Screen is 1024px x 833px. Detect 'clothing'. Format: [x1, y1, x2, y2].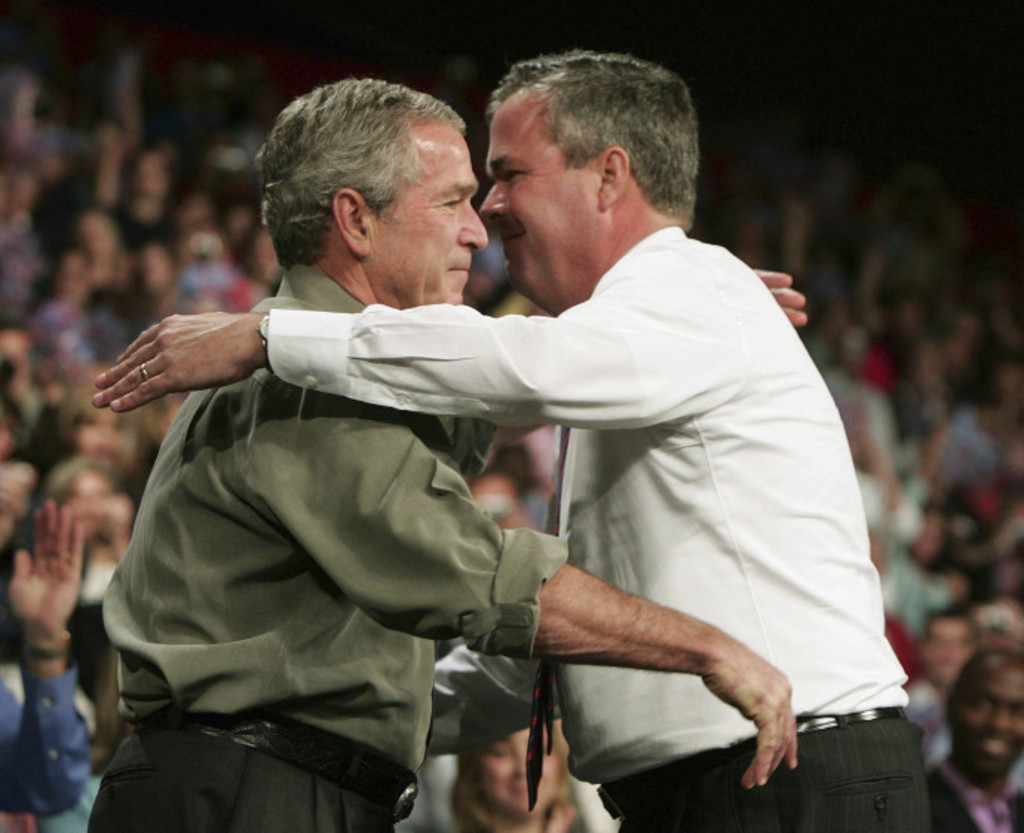
[110, 261, 573, 769].
